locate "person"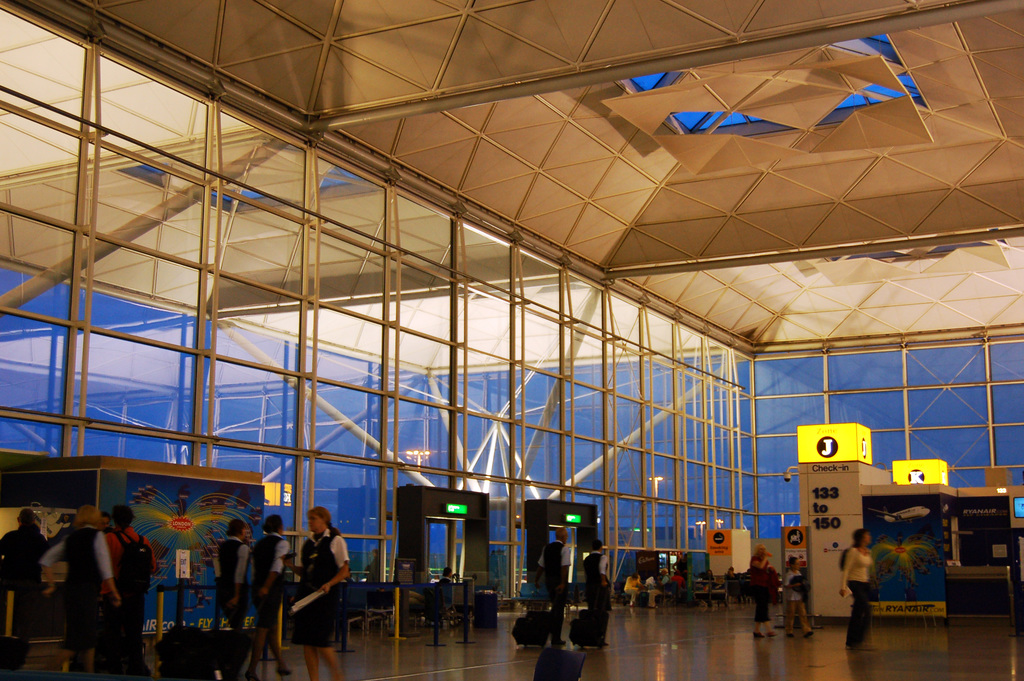
select_region(582, 543, 614, 649)
